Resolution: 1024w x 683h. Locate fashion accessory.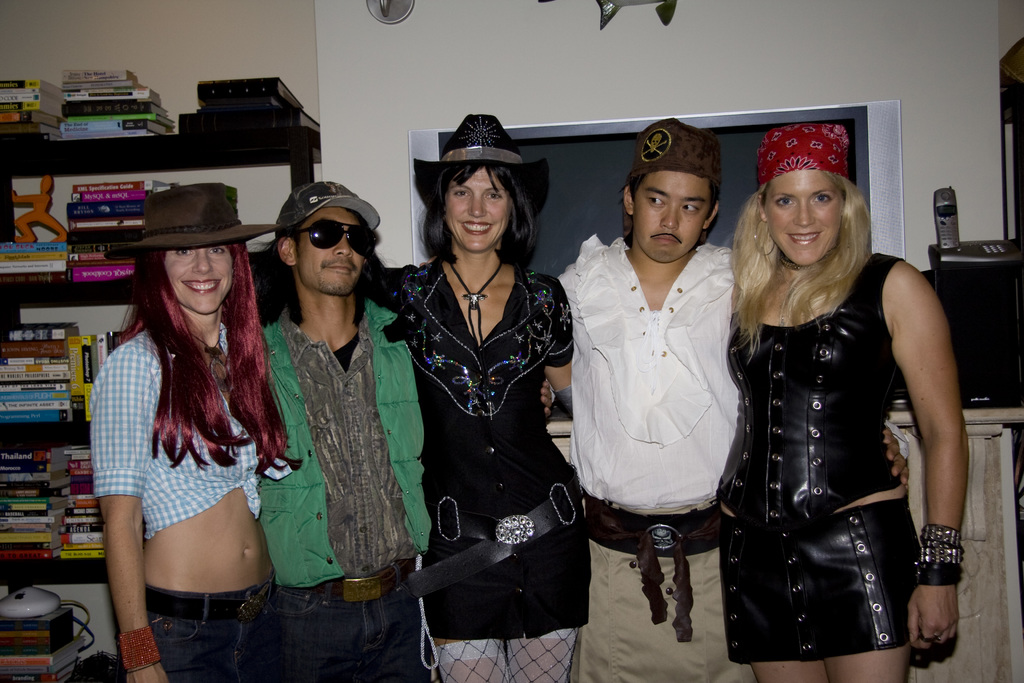
908/520/966/594.
